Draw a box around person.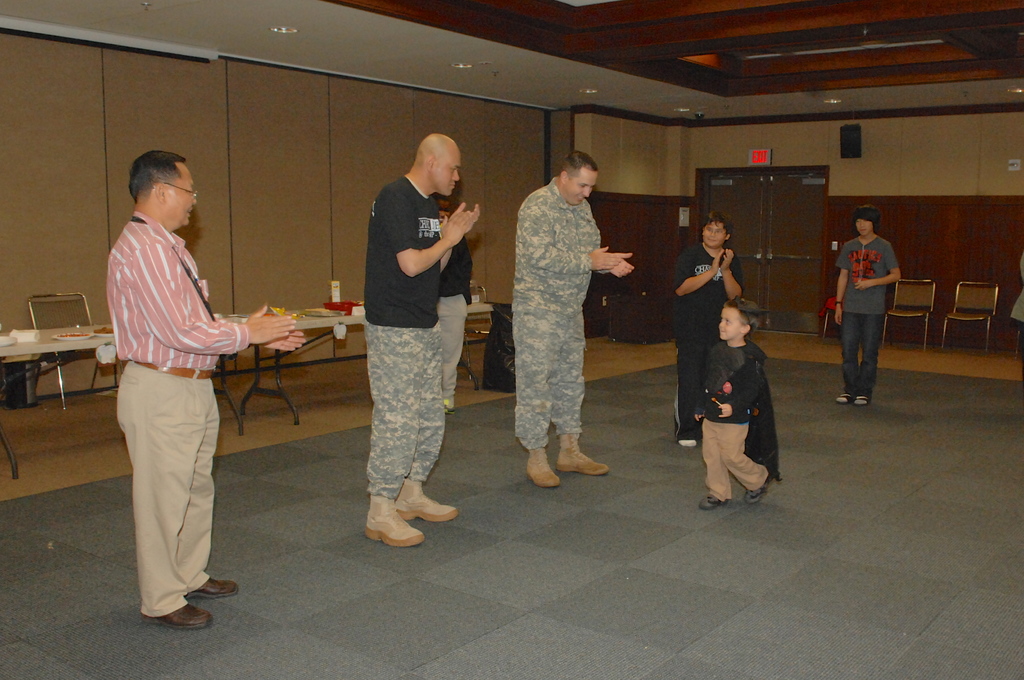
bbox(835, 202, 902, 406).
